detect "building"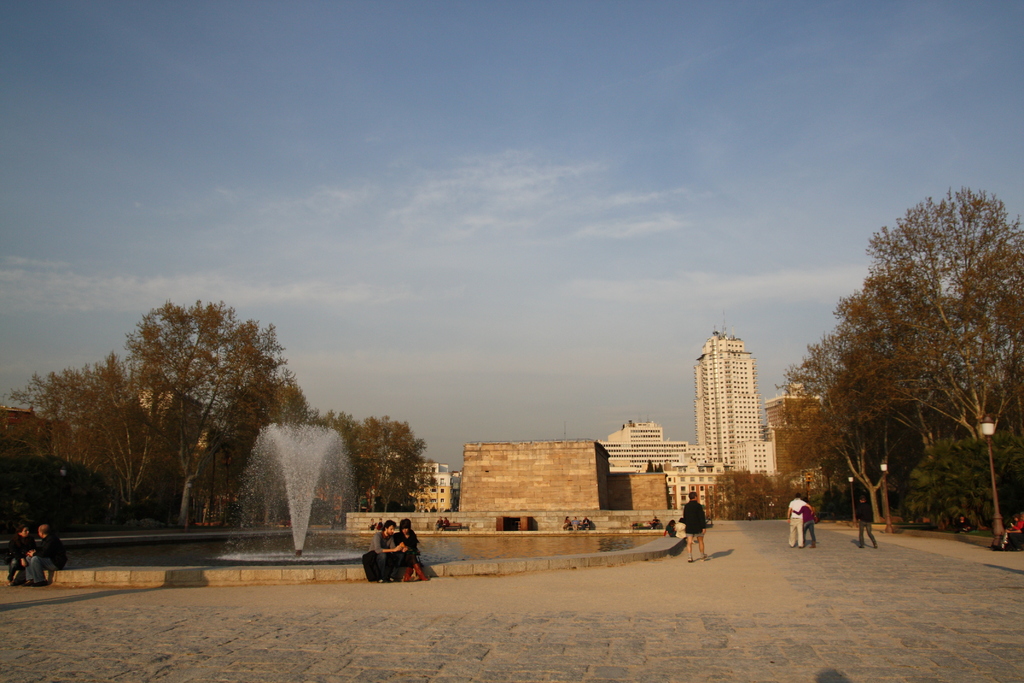
l=668, t=475, r=778, b=519
